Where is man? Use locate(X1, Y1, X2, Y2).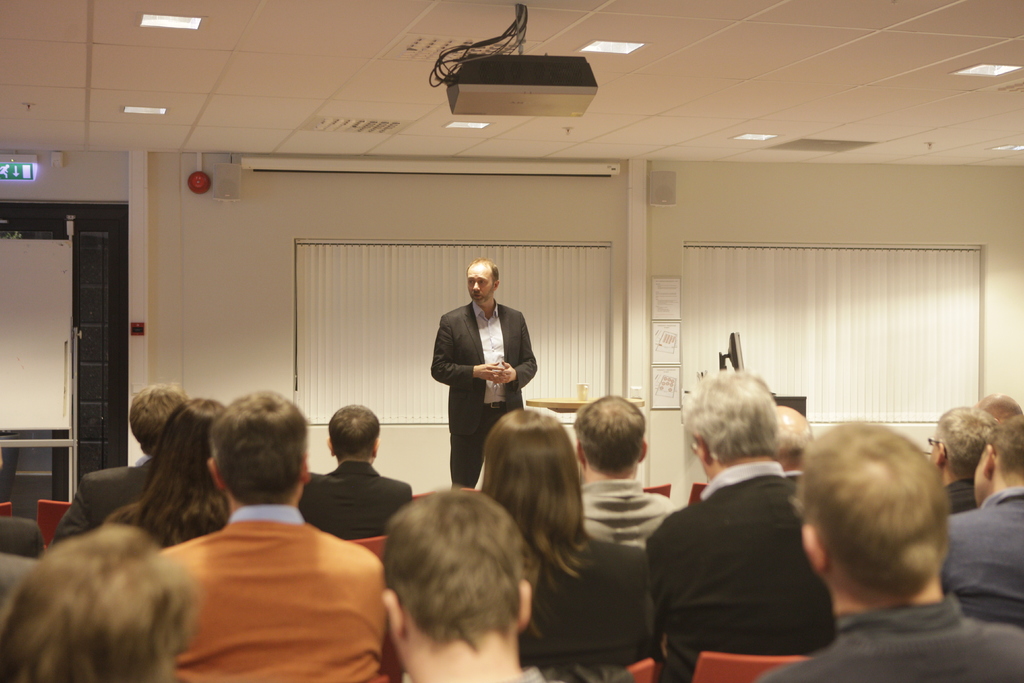
locate(132, 398, 388, 677).
